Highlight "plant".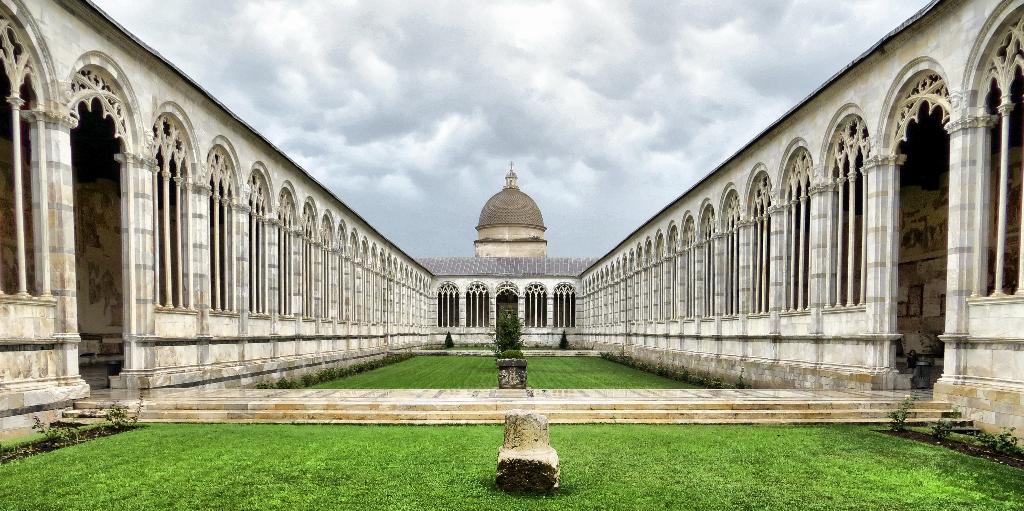
Highlighted region: bbox=(488, 306, 525, 348).
